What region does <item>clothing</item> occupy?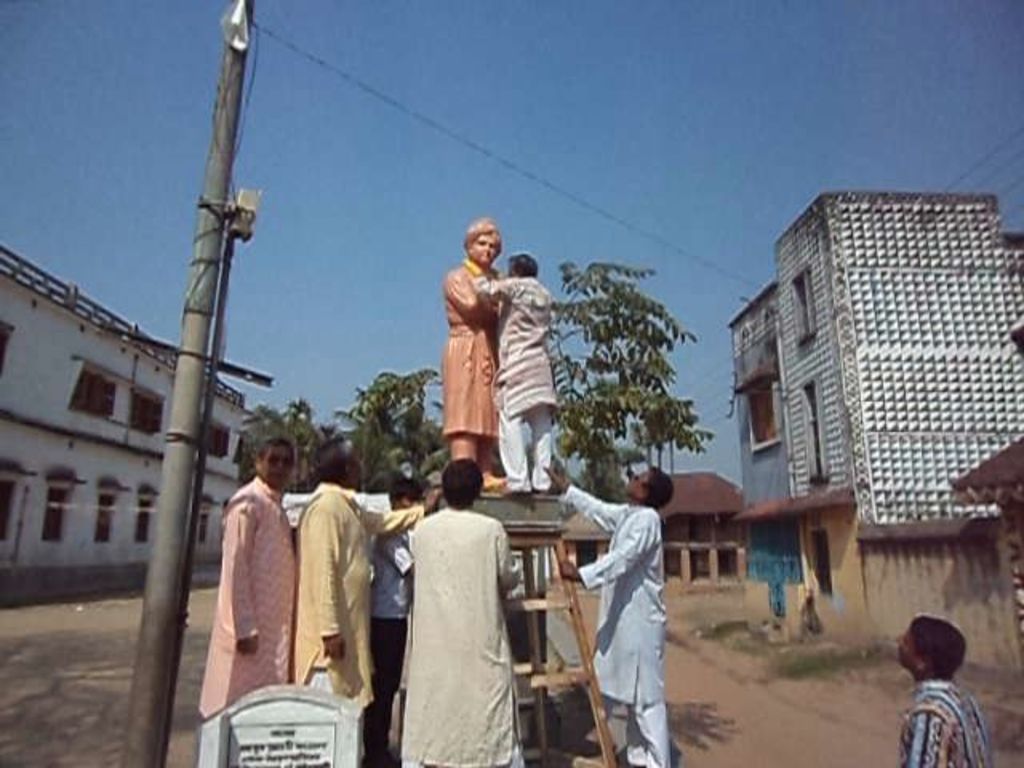
select_region(898, 678, 984, 766).
